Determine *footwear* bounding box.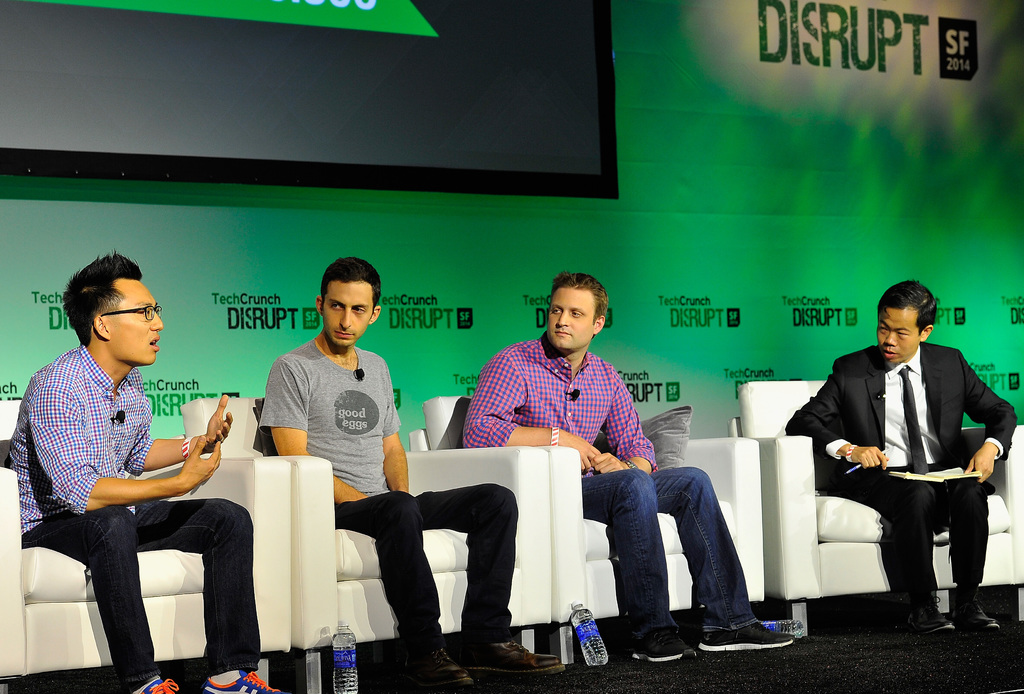
Determined: (471, 635, 568, 677).
